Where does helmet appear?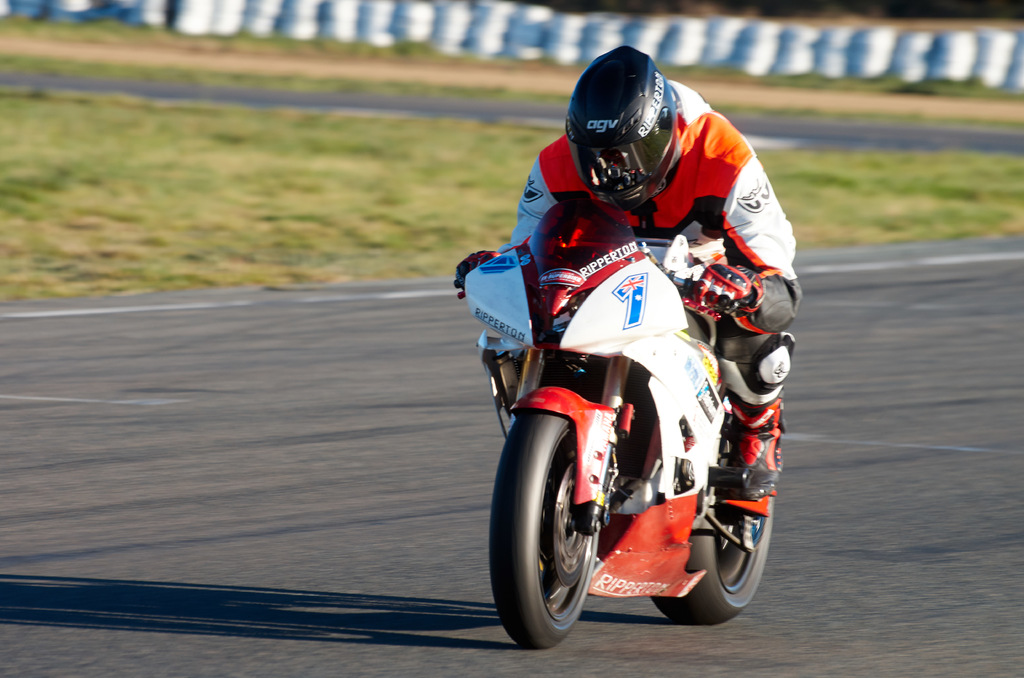
Appears at (x1=564, y1=55, x2=680, y2=195).
